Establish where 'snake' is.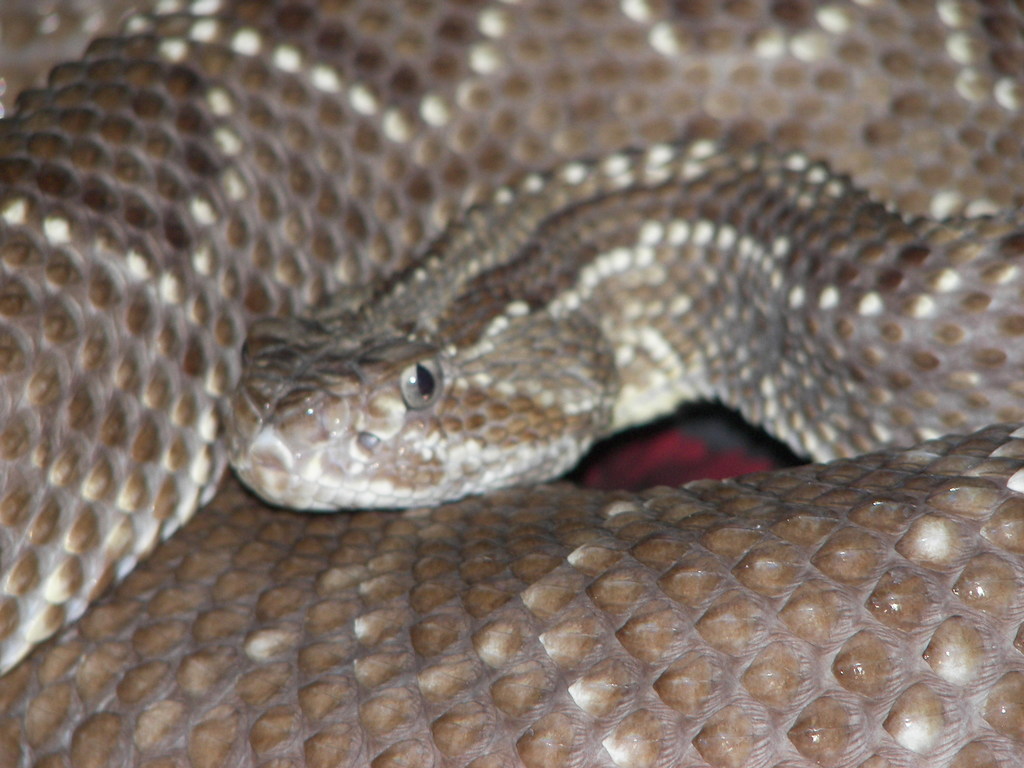
Established at locate(0, 0, 1023, 767).
